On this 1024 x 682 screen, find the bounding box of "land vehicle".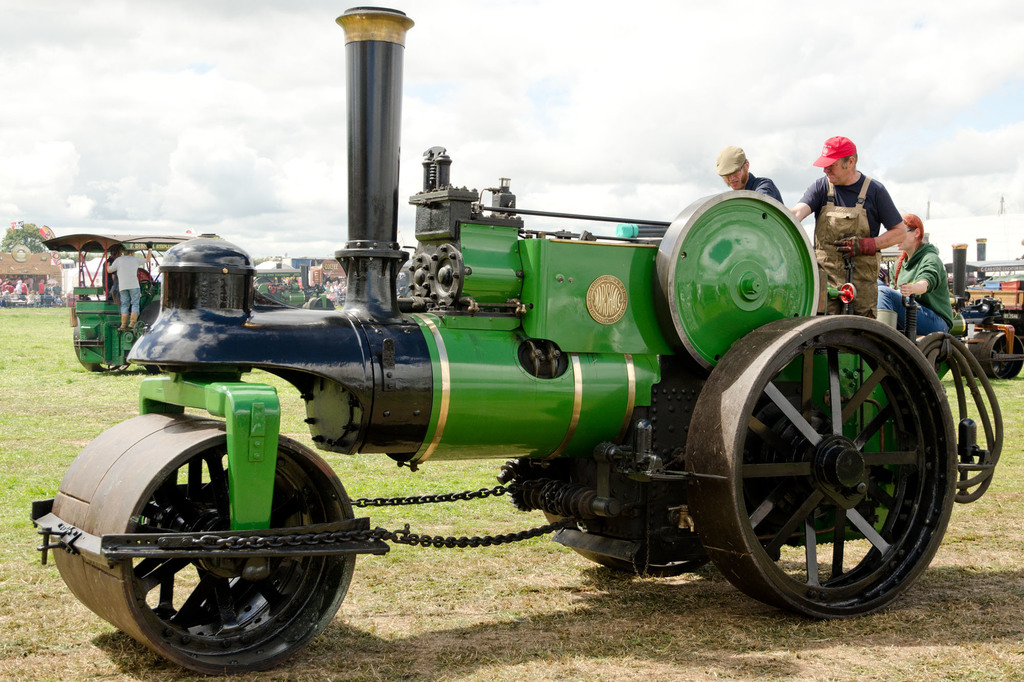
Bounding box: bbox=(29, 8, 1001, 671).
